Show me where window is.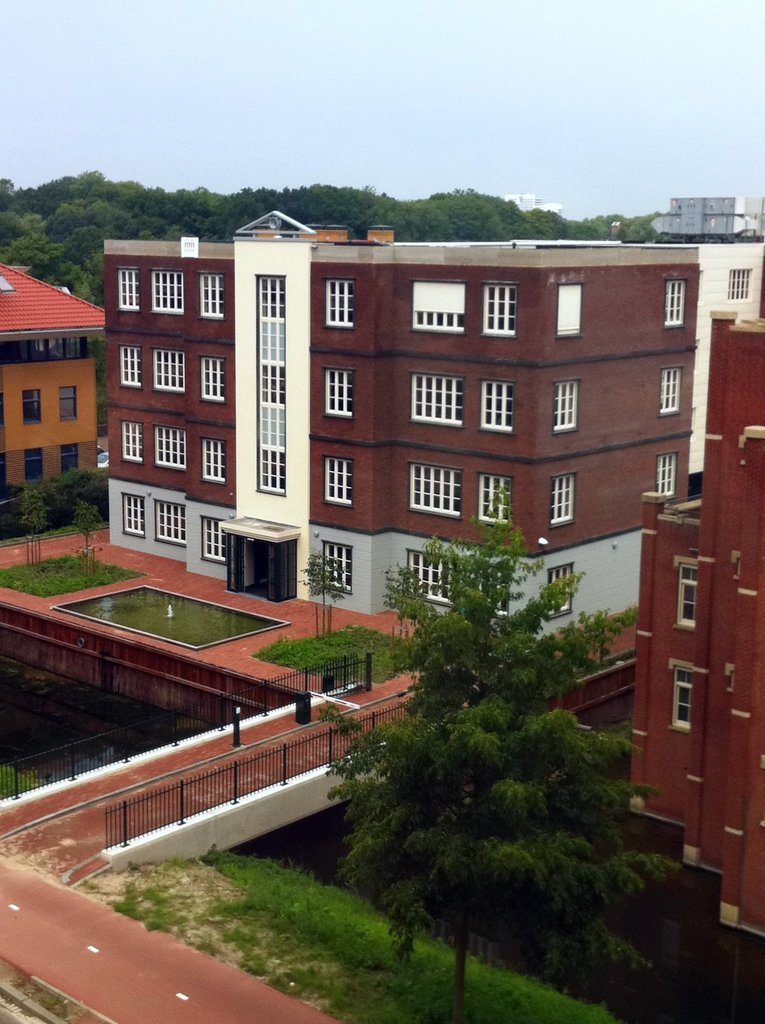
window is at select_region(558, 282, 588, 337).
